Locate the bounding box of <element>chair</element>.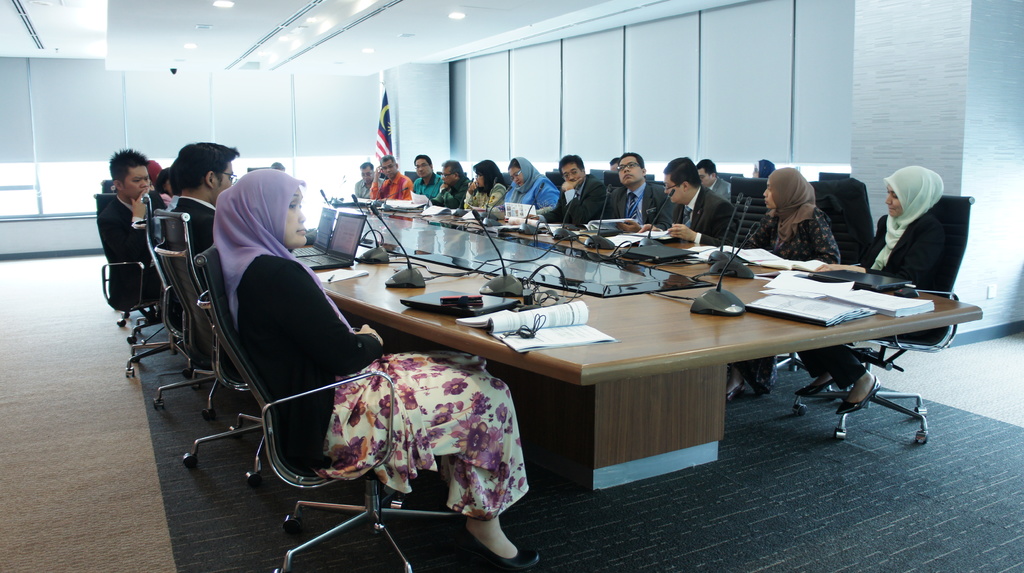
Bounding box: [107,177,165,341].
